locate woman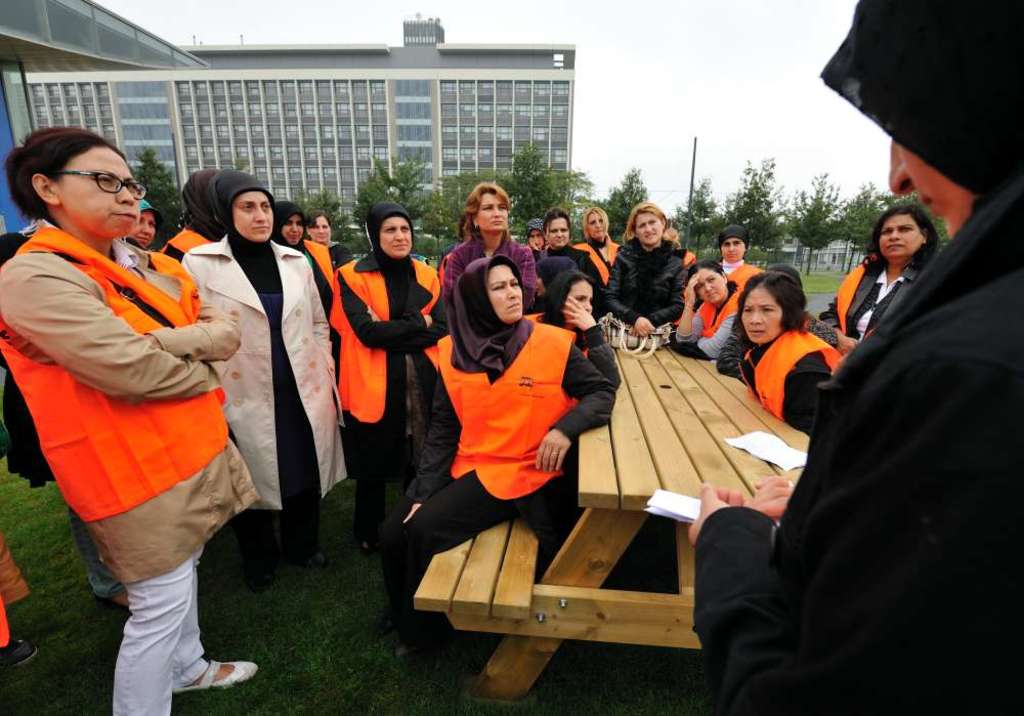
box(179, 175, 349, 582)
